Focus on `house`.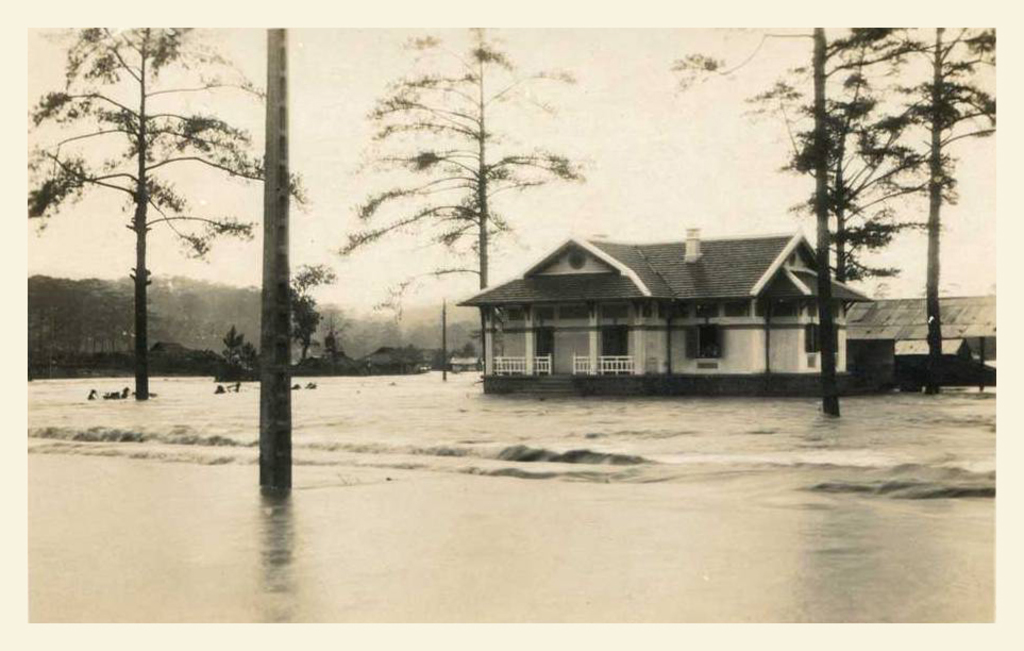
Focused at bbox(844, 290, 998, 380).
